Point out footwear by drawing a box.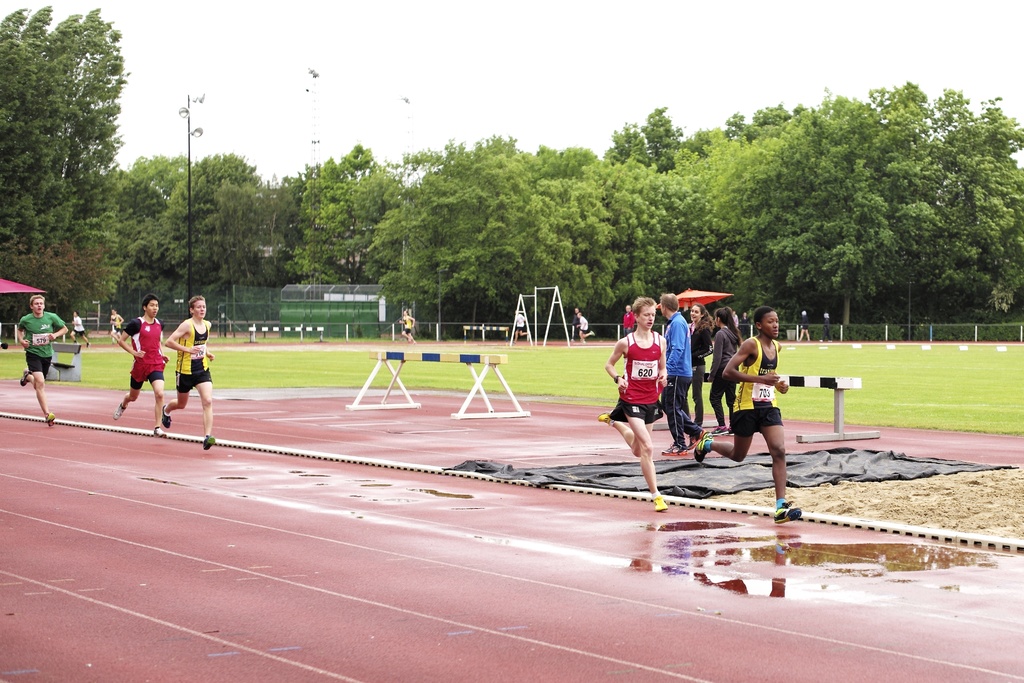
(x1=688, y1=429, x2=705, y2=449).
